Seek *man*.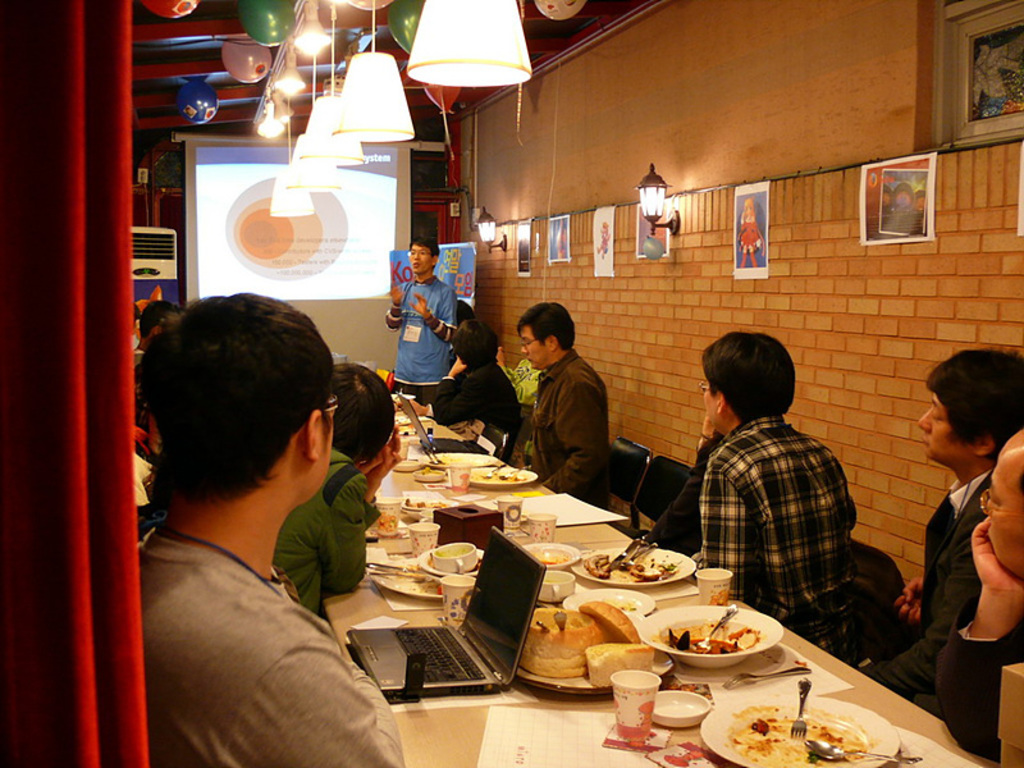
l=936, t=433, r=1023, b=760.
